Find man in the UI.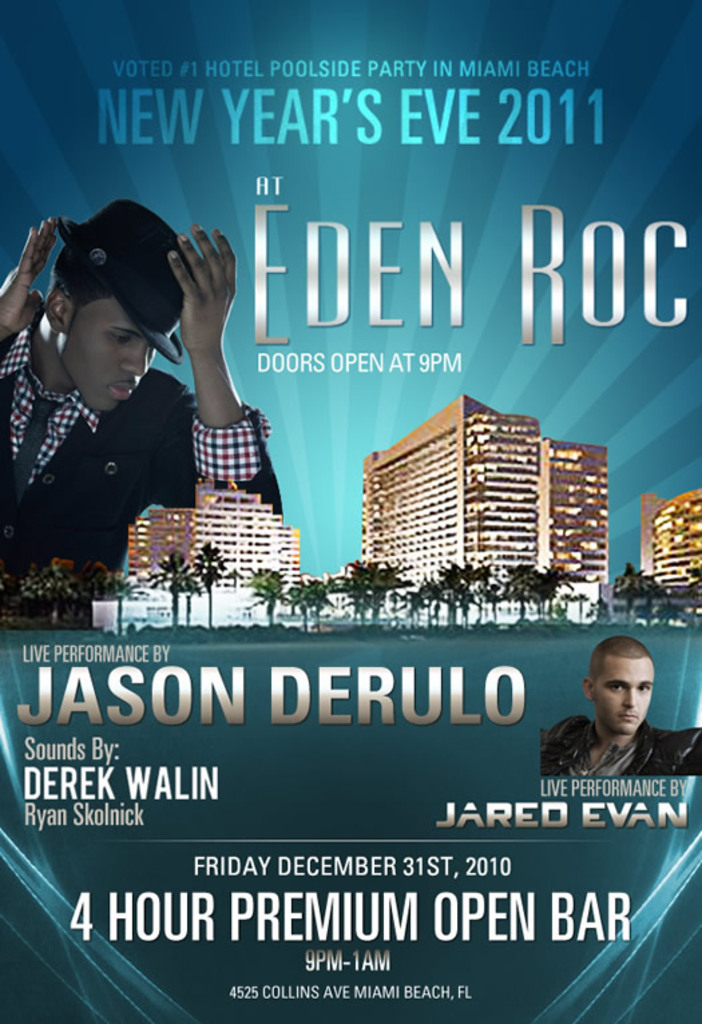
UI element at <region>548, 636, 690, 799</region>.
